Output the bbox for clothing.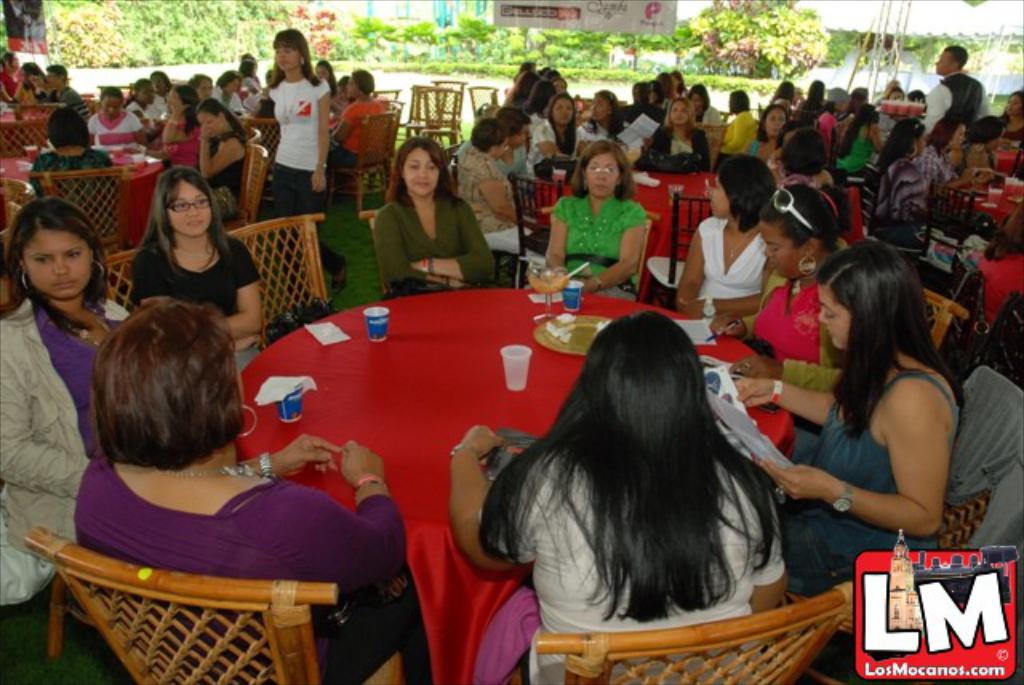
pyautogui.locateOnScreen(918, 70, 995, 146).
